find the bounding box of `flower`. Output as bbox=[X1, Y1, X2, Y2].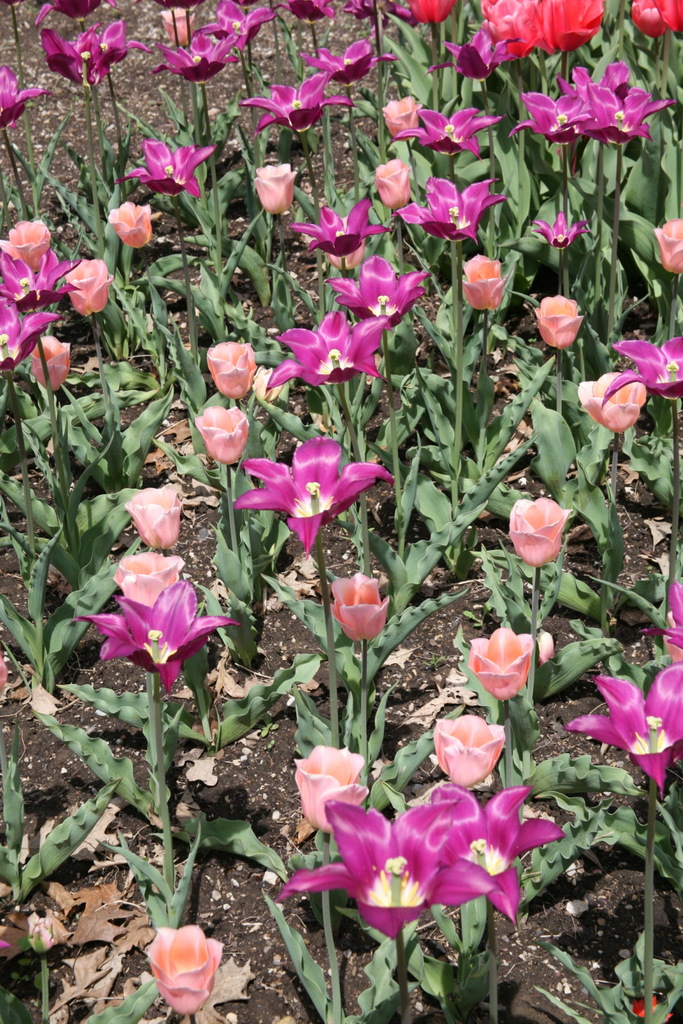
bbox=[611, 337, 682, 407].
